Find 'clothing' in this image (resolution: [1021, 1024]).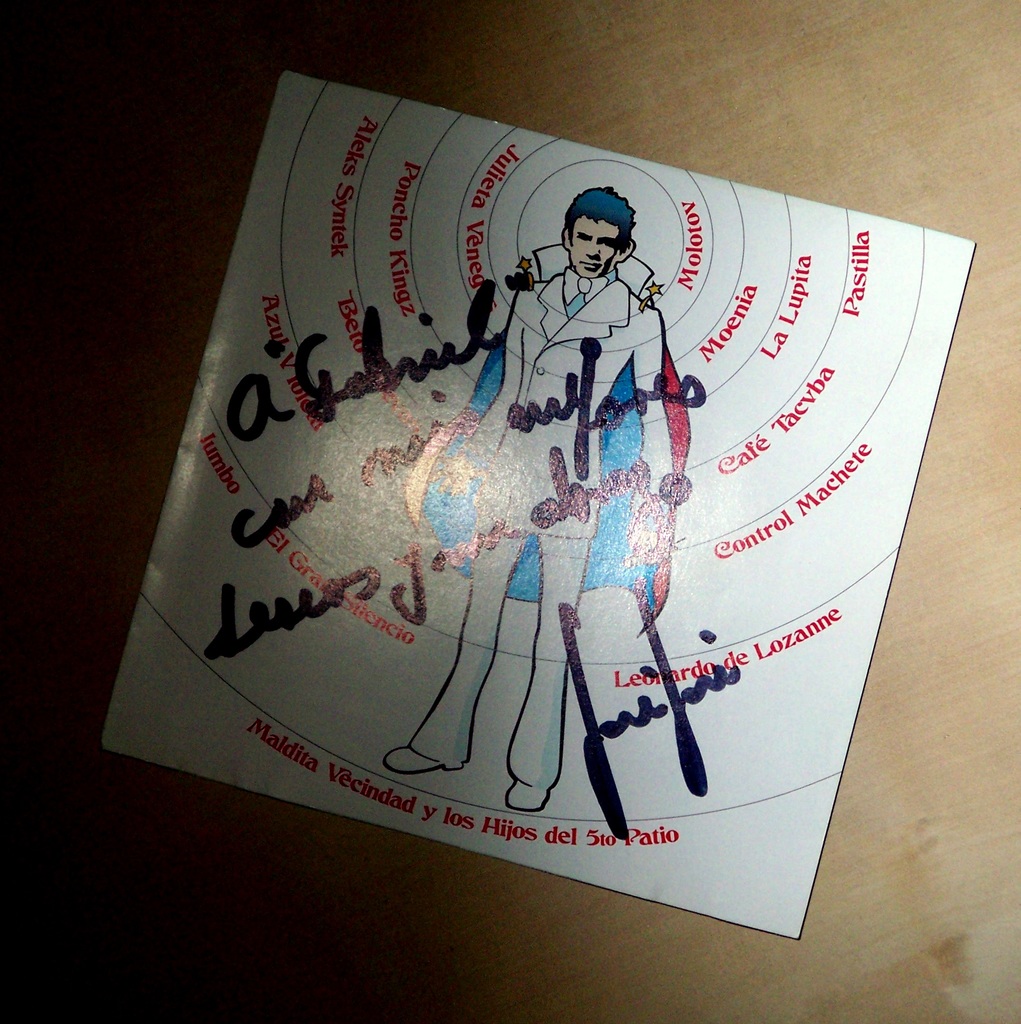
pyautogui.locateOnScreen(457, 269, 677, 537).
